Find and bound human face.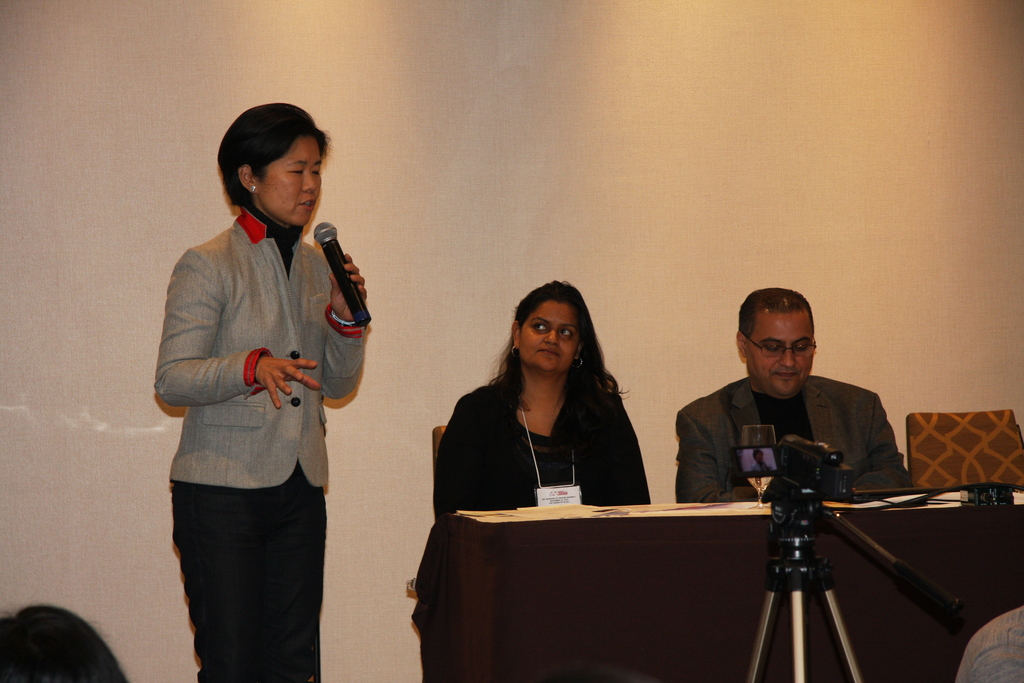
Bound: region(516, 293, 582, 373).
